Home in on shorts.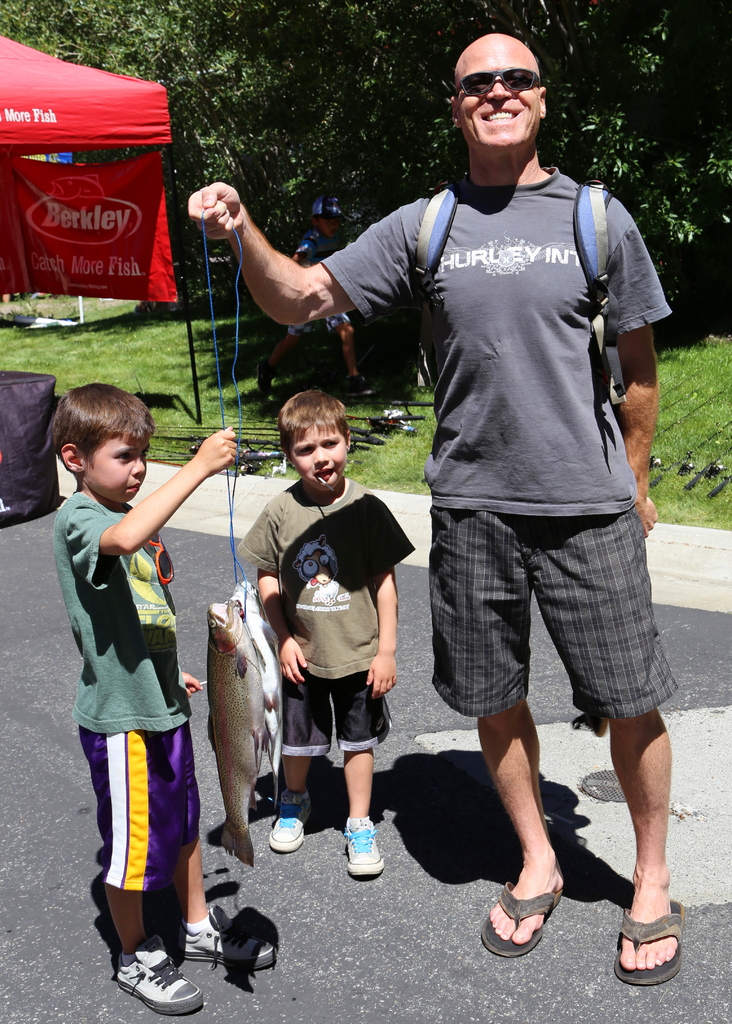
Homed in at <region>278, 672, 391, 756</region>.
